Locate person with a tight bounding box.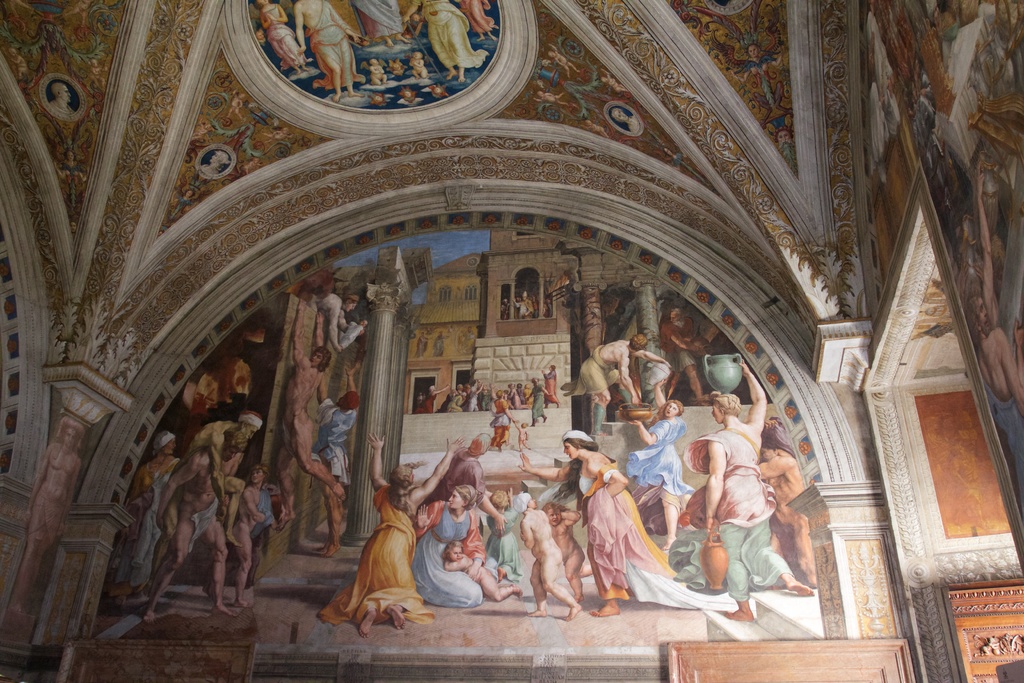
bbox=(415, 384, 451, 413).
